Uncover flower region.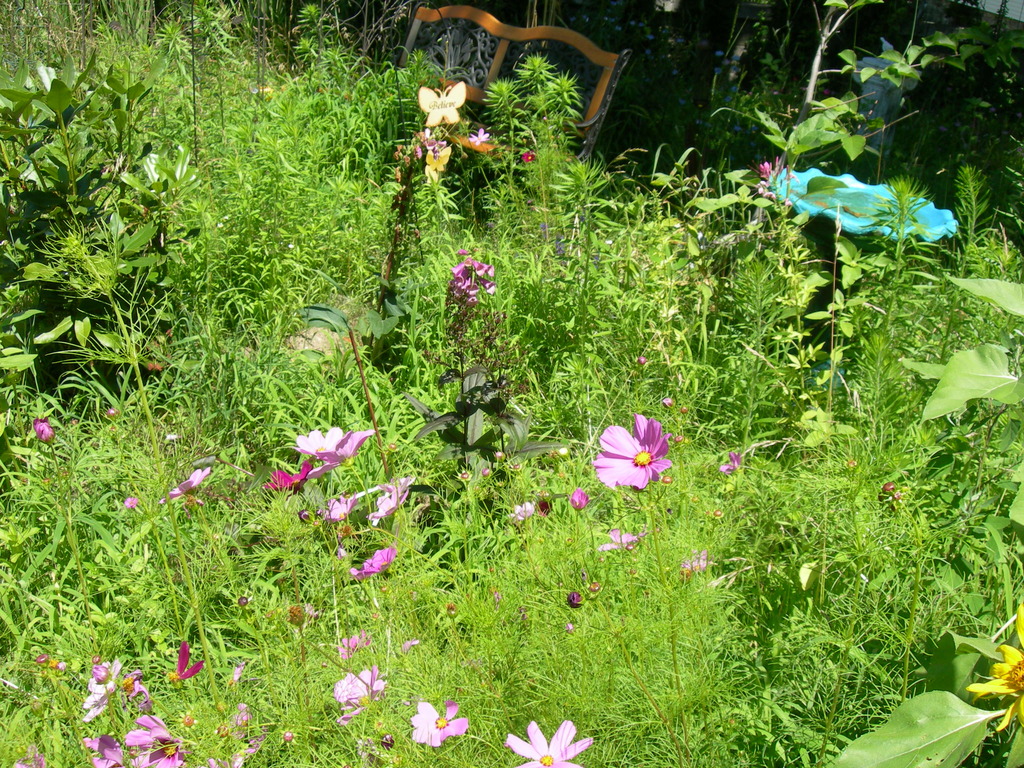
Uncovered: 596, 524, 644, 550.
